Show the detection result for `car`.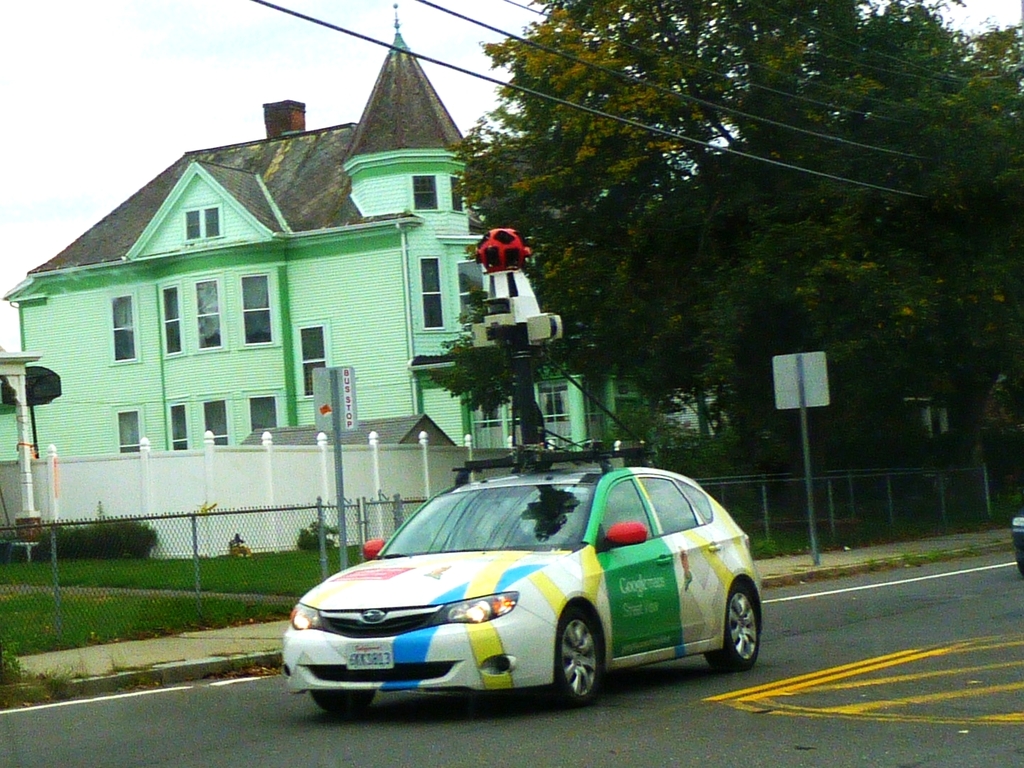
bbox=[263, 462, 771, 725].
